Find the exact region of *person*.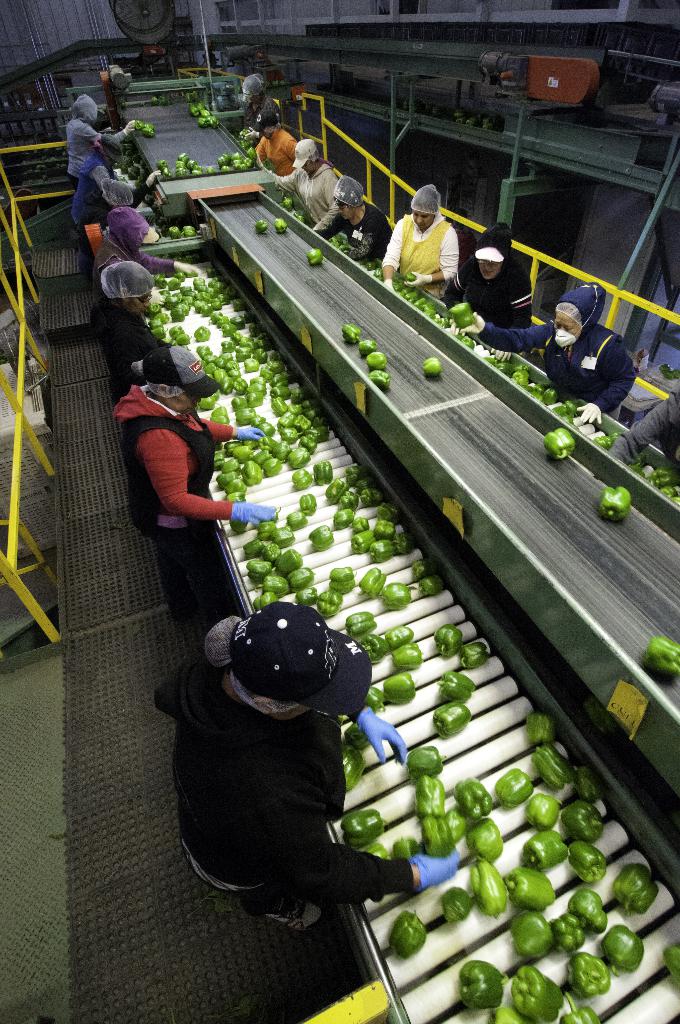
Exact region: 103 342 269 627.
